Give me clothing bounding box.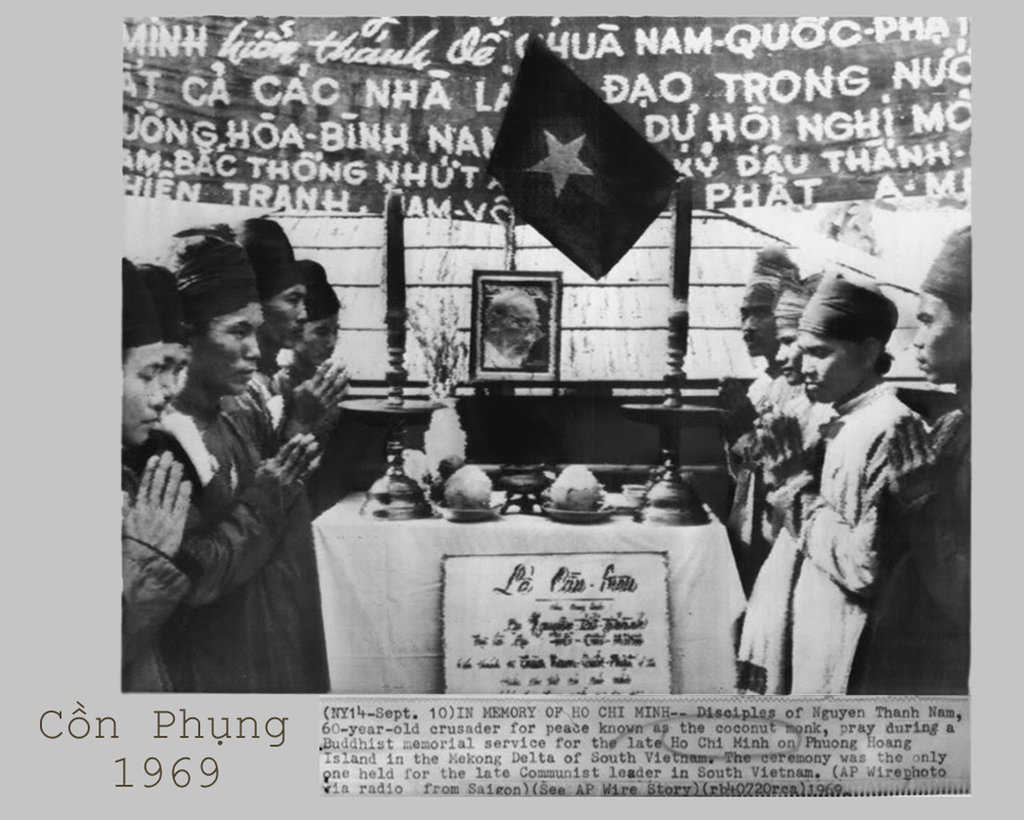
765,385,827,592.
